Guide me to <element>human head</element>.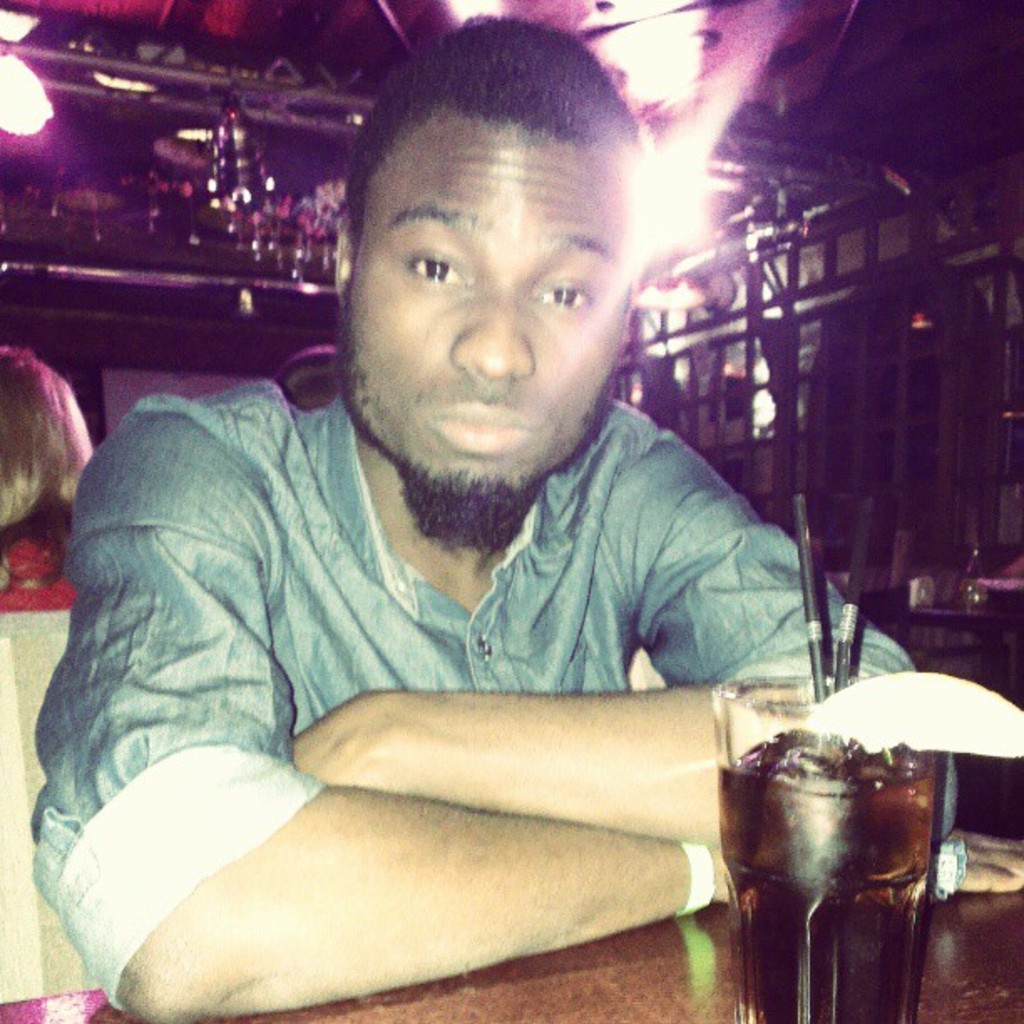
Guidance: (left=0, top=345, right=82, bottom=530).
